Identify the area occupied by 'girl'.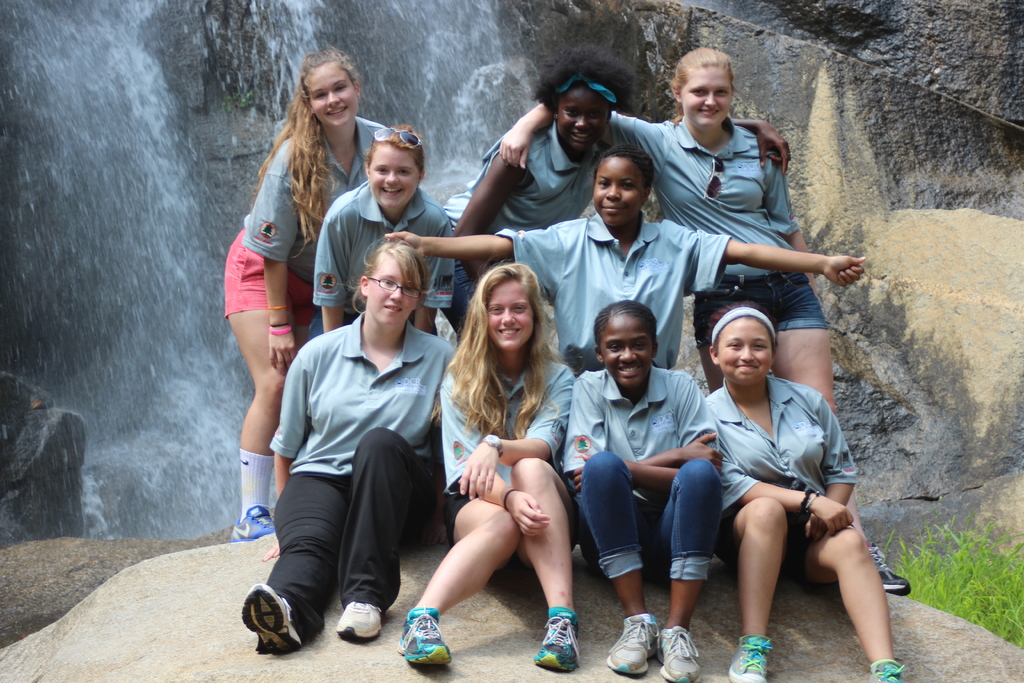
Area: Rect(223, 45, 388, 543).
